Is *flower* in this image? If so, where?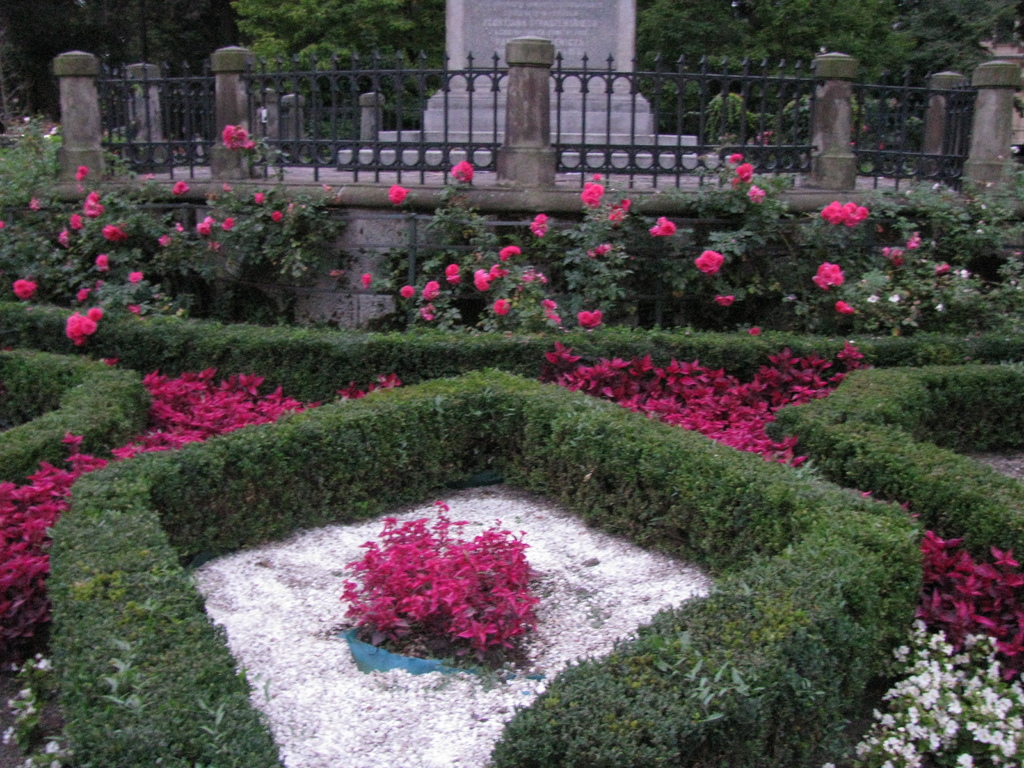
Yes, at [left=489, top=262, right=506, bottom=281].
